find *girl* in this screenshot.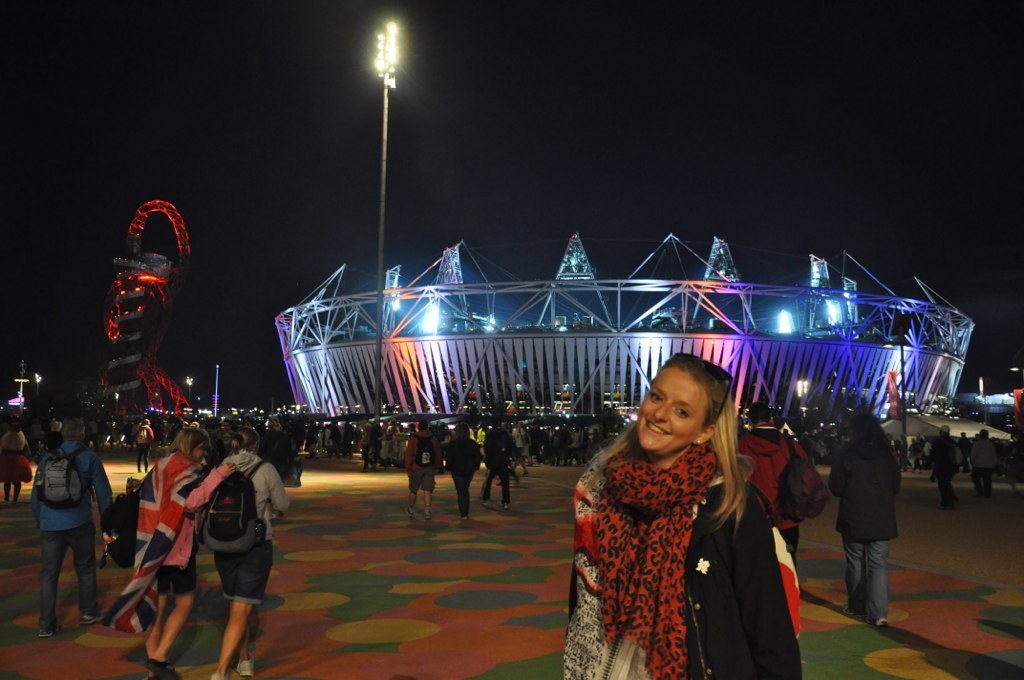
The bounding box for *girl* is {"left": 137, "top": 425, "right": 229, "bottom": 675}.
